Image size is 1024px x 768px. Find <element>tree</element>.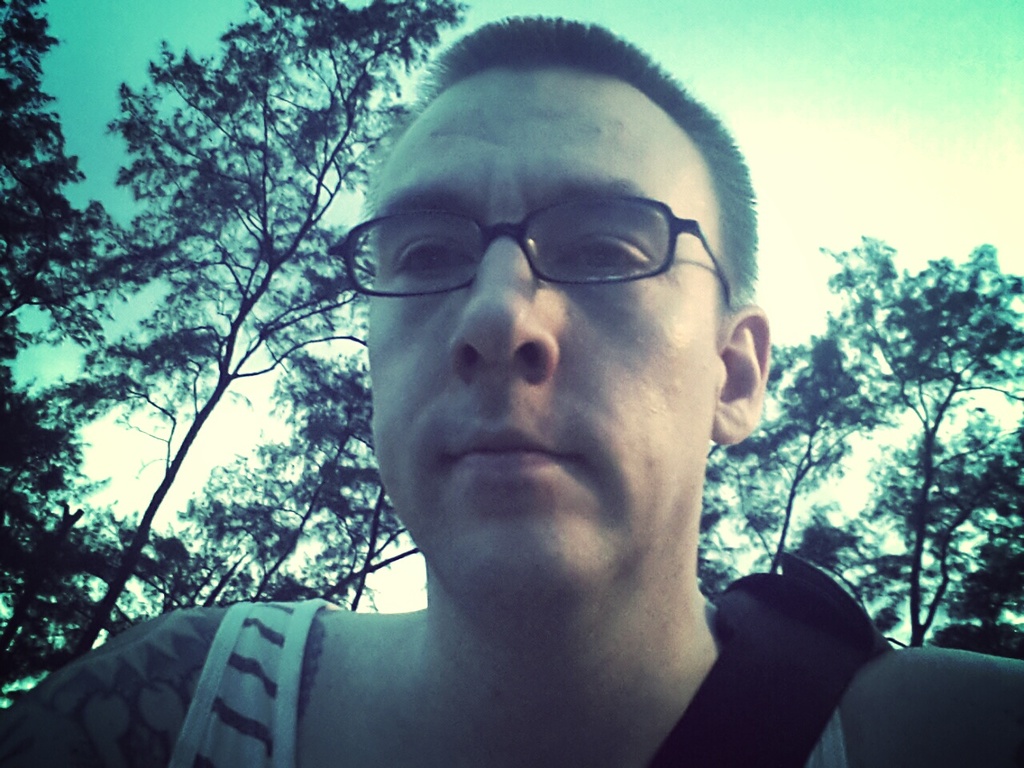
bbox=[698, 230, 1023, 660].
